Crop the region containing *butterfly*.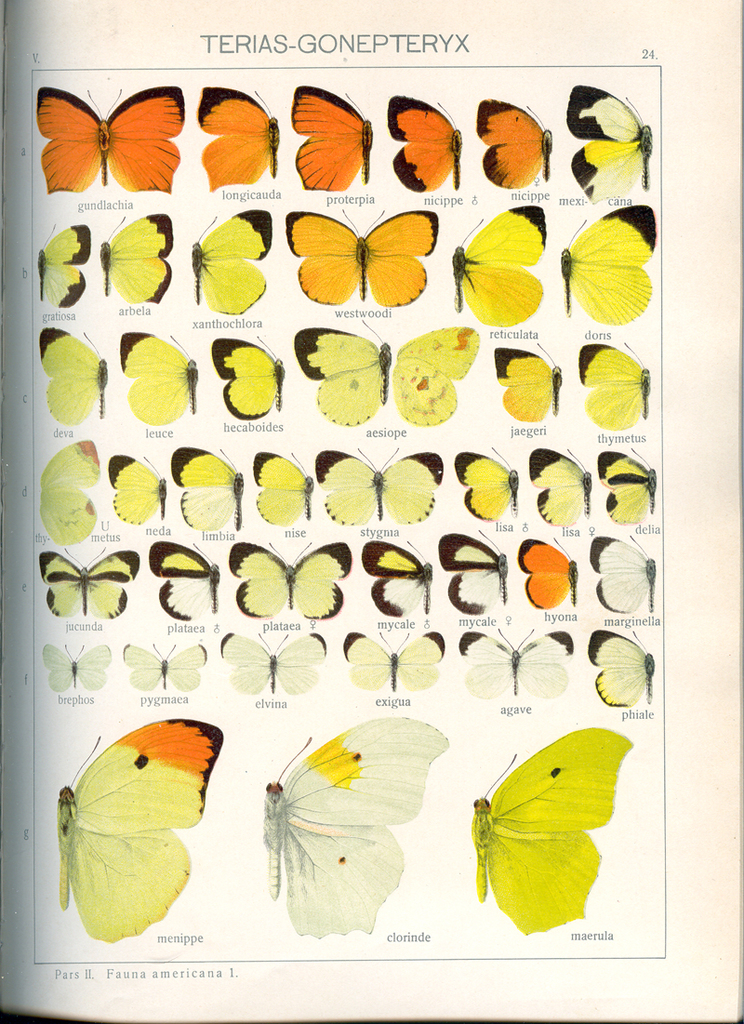
Crop region: Rect(119, 632, 213, 698).
